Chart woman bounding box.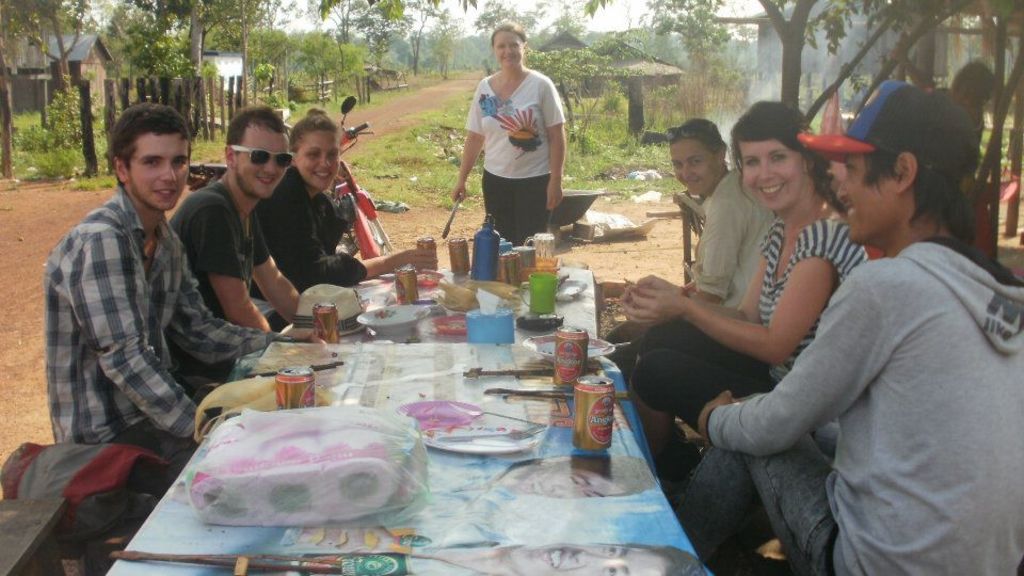
Charted: locate(601, 117, 777, 389).
